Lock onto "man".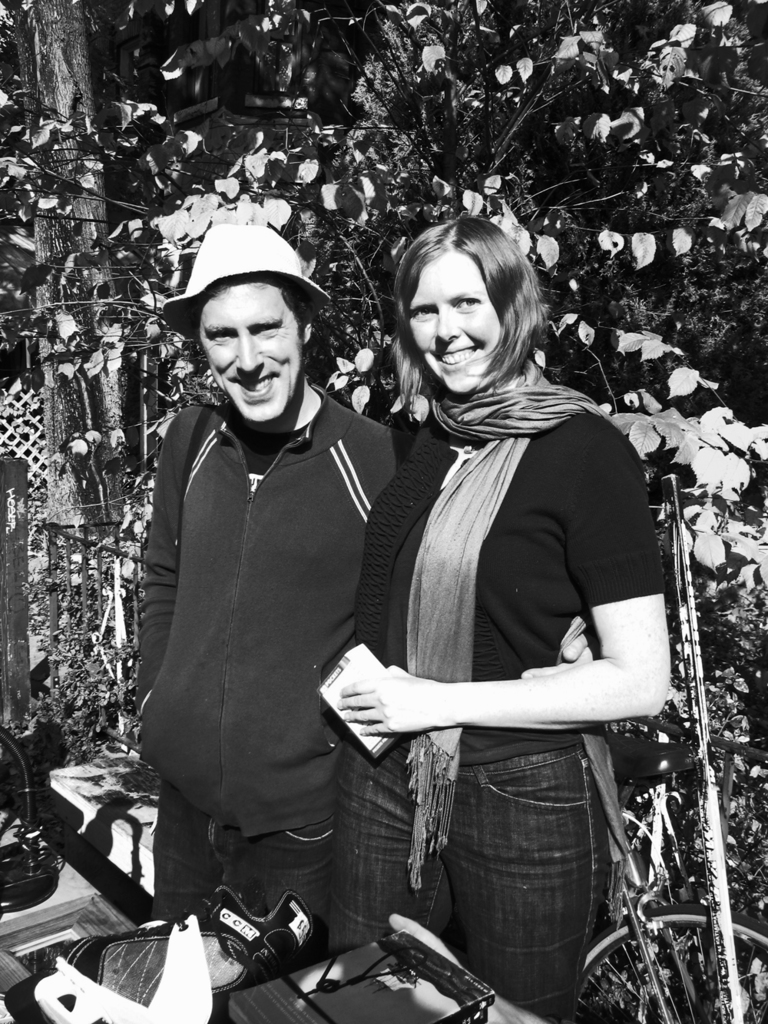
Locked: bbox=[125, 211, 421, 989].
